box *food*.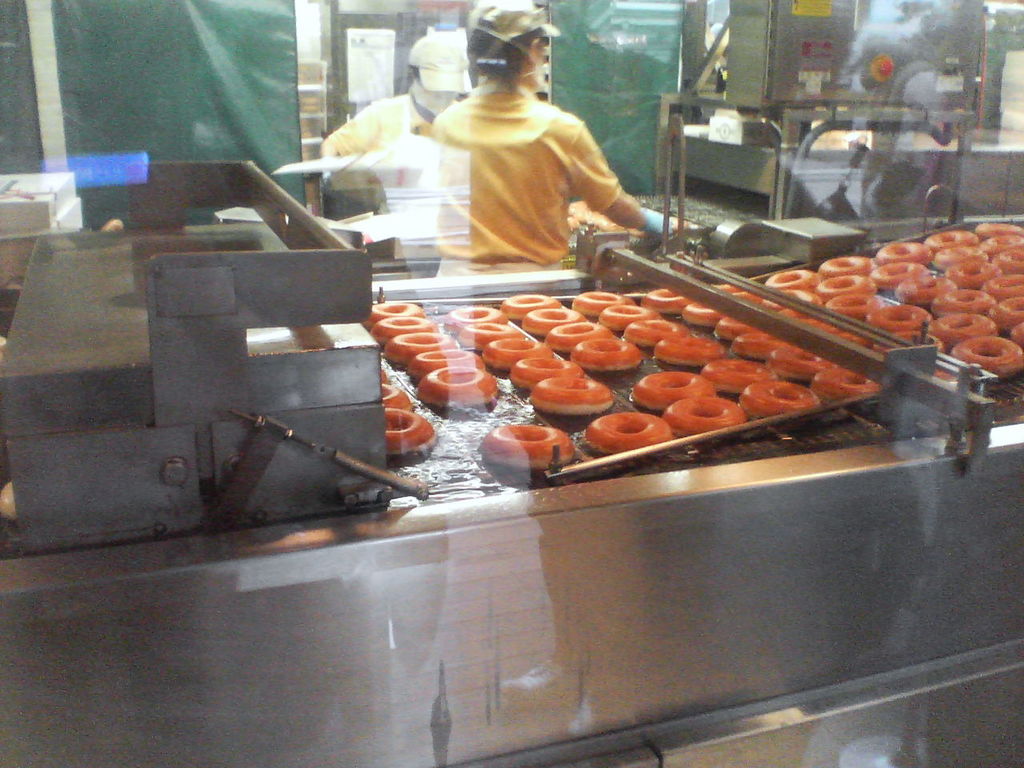
x1=378, y1=366, x2=391, y2=384.
